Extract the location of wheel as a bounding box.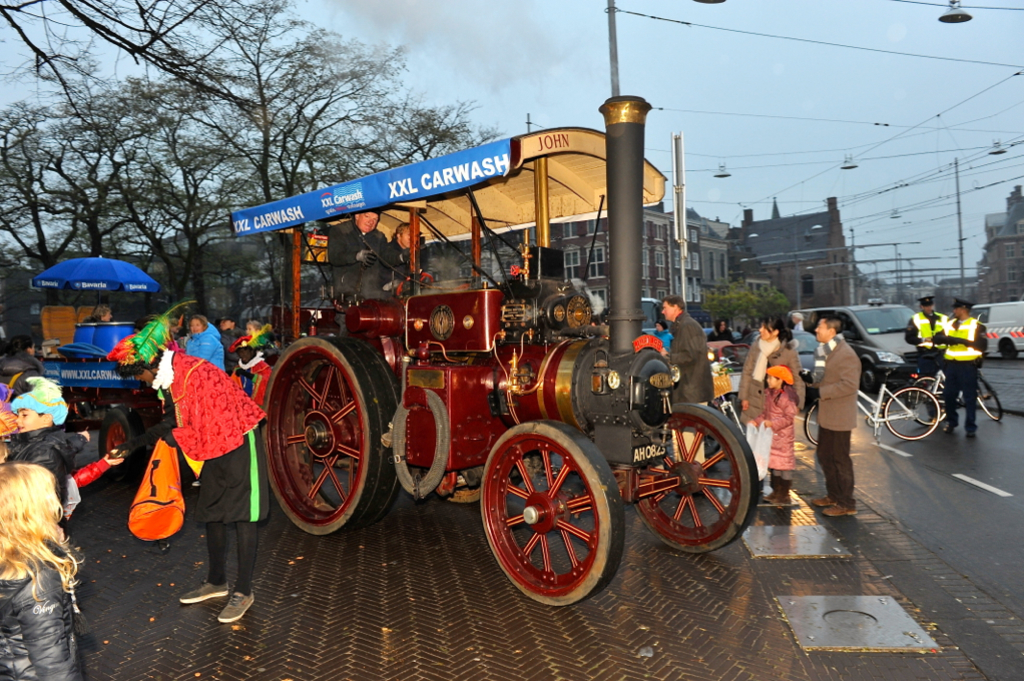
rect(392, 388, 451, 500).
